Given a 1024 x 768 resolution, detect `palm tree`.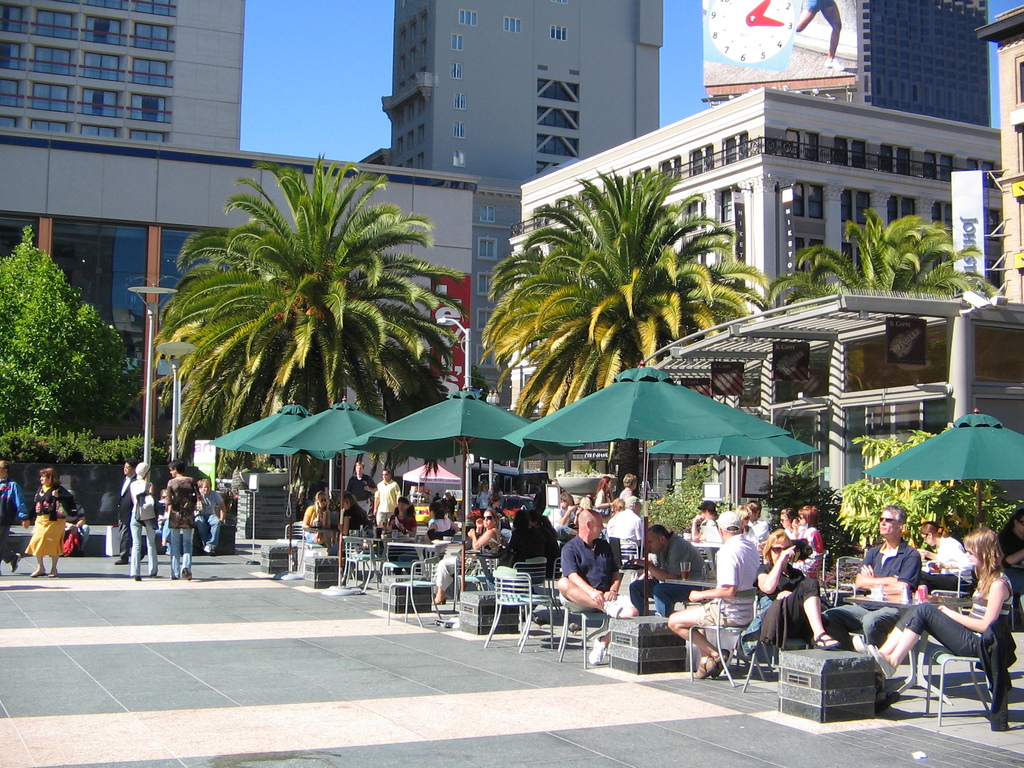
(788, 211, 980, 302).
